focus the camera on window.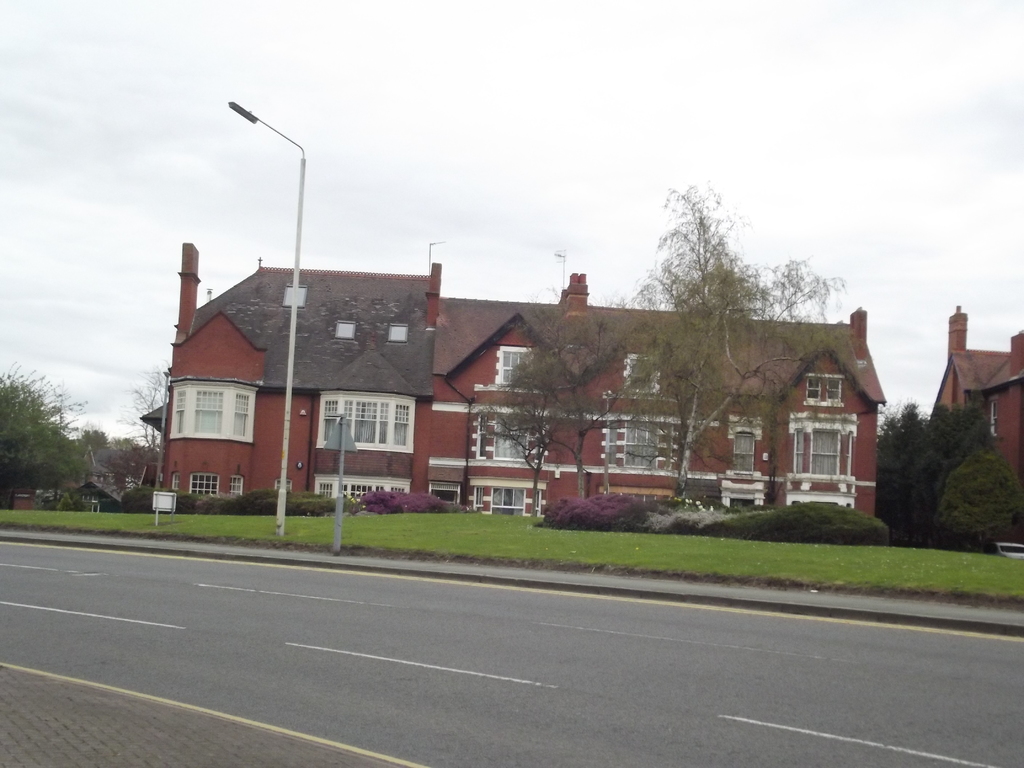
Focus region: pyautogui.locateOnScreen(346, 484, 376, 500).
